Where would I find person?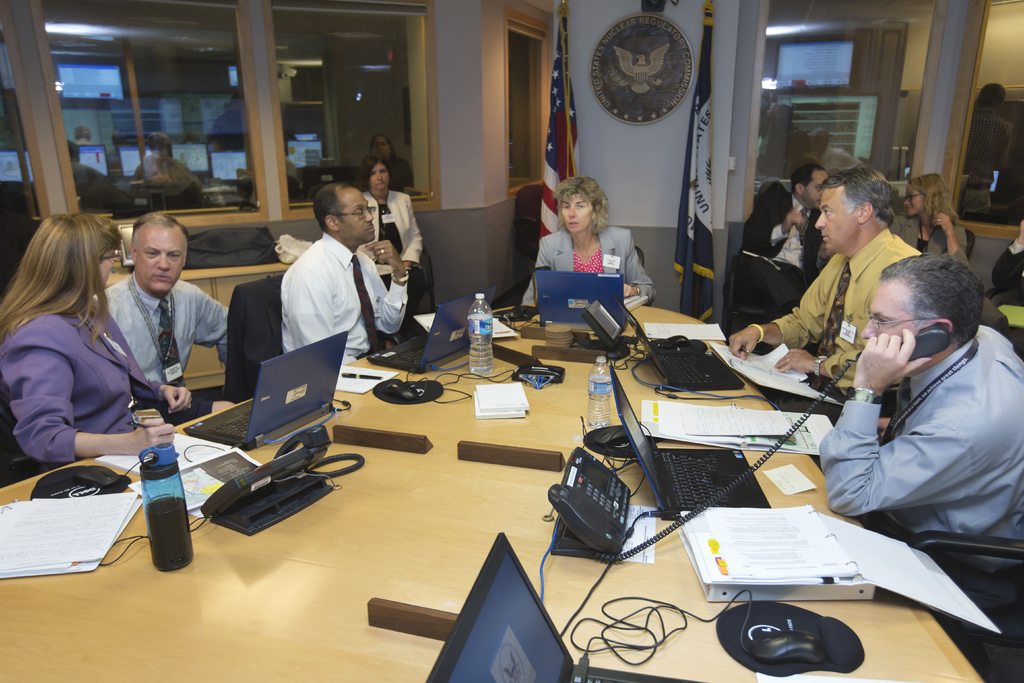
At <box>822,252,1023,599</box>.
